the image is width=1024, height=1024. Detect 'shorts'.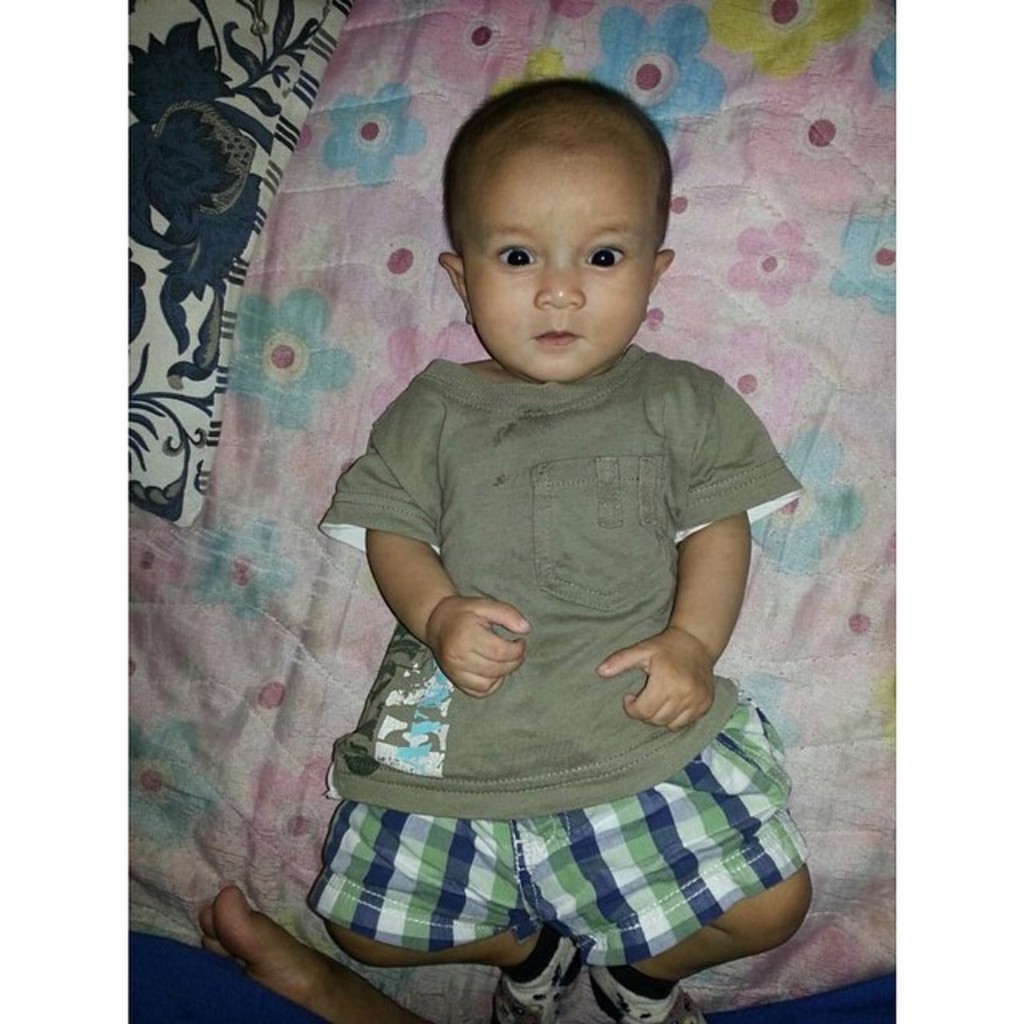
Detection: (left=291, top=661, right=810, bottom=1002).
